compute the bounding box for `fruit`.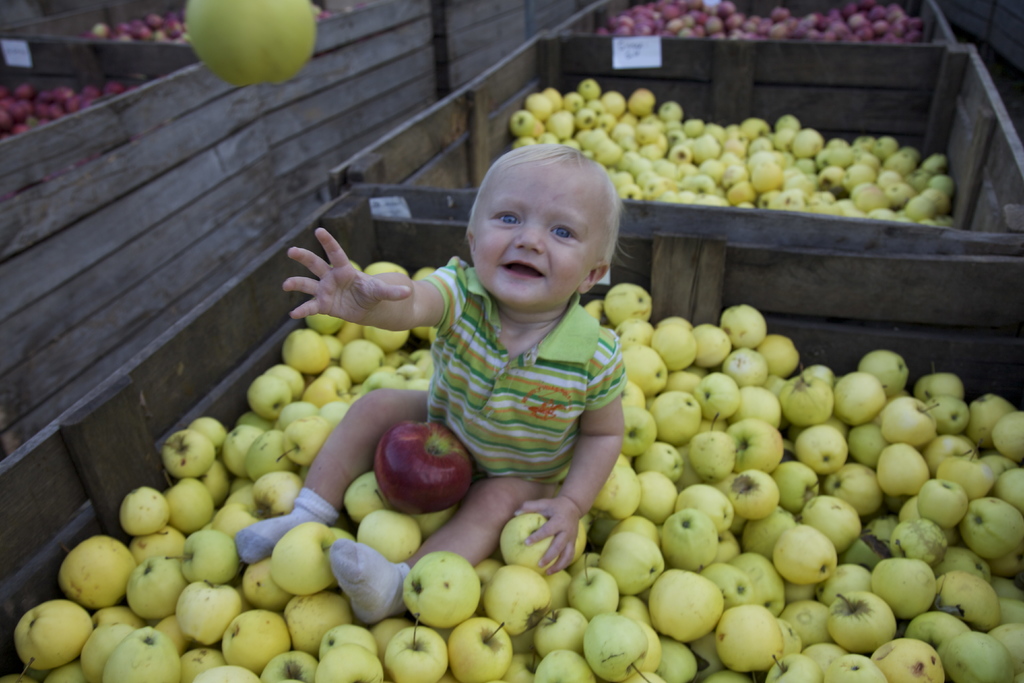
718:605:784:672.
